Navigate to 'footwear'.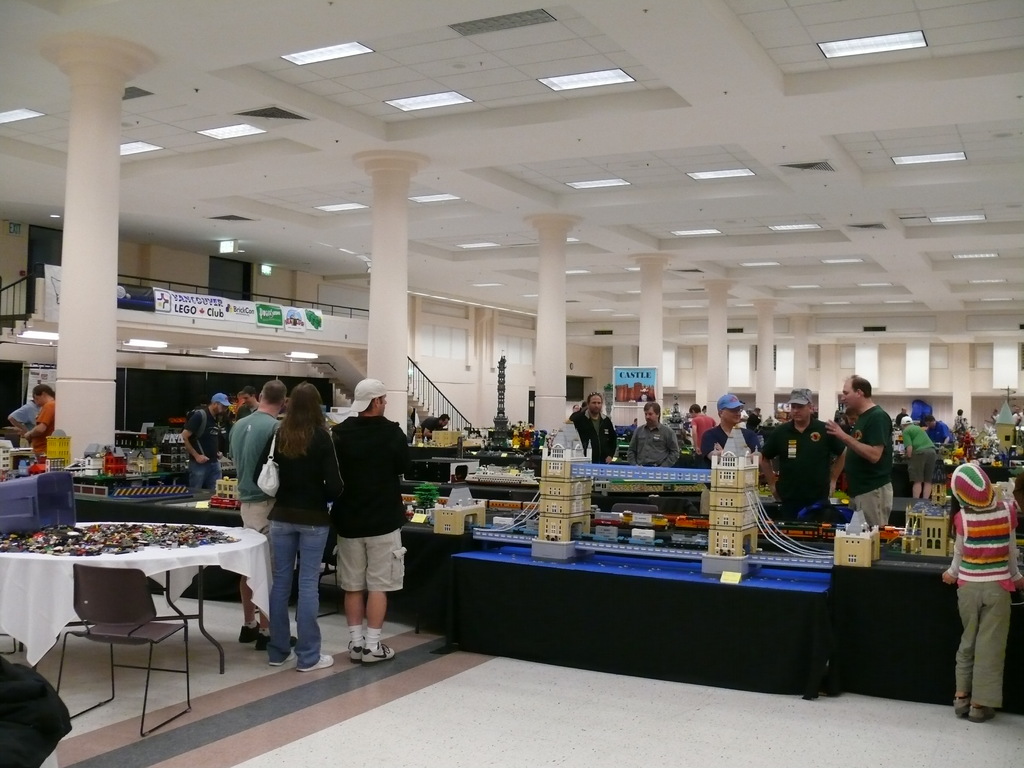
Navigation target: (348,637,365,663).
